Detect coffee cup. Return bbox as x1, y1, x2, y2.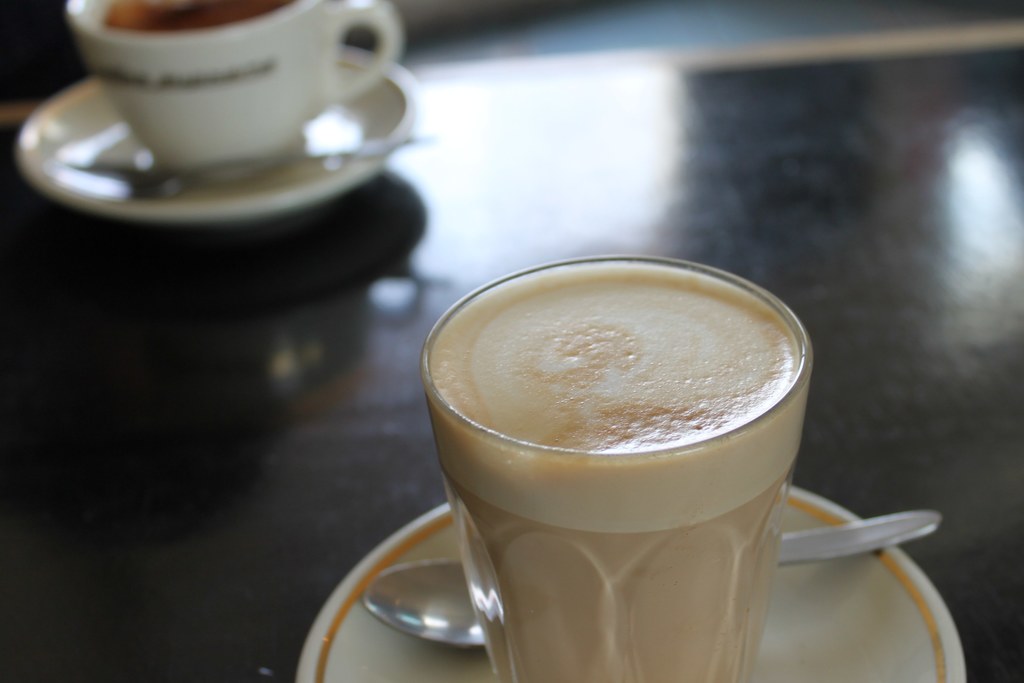
70, 0, 403, 180.
